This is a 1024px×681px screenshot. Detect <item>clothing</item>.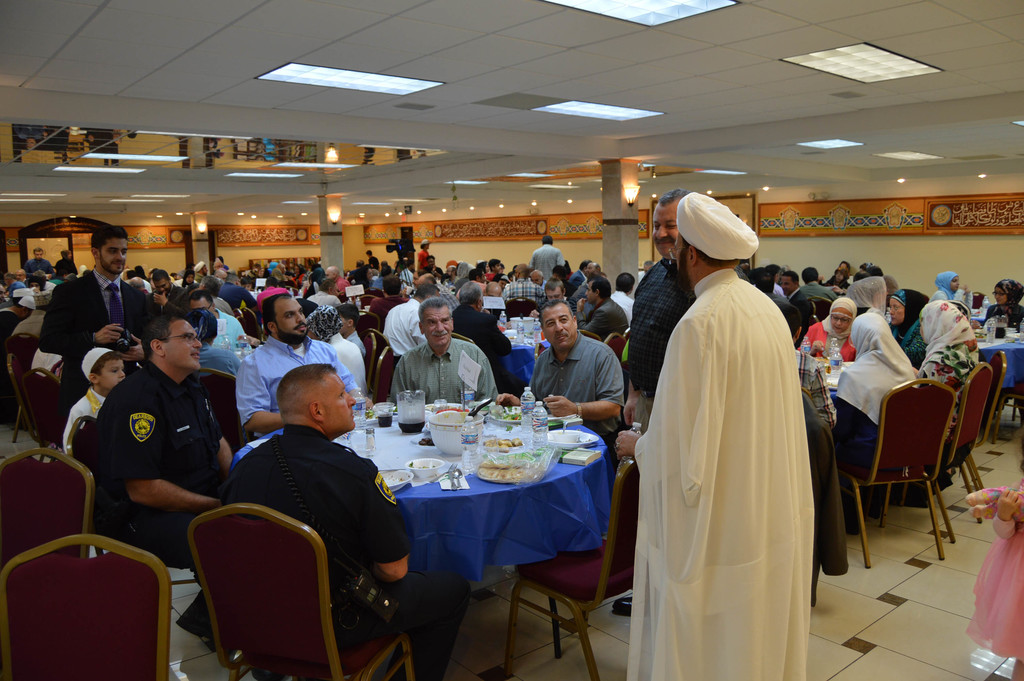
rect(792, 343, 838, 430).
